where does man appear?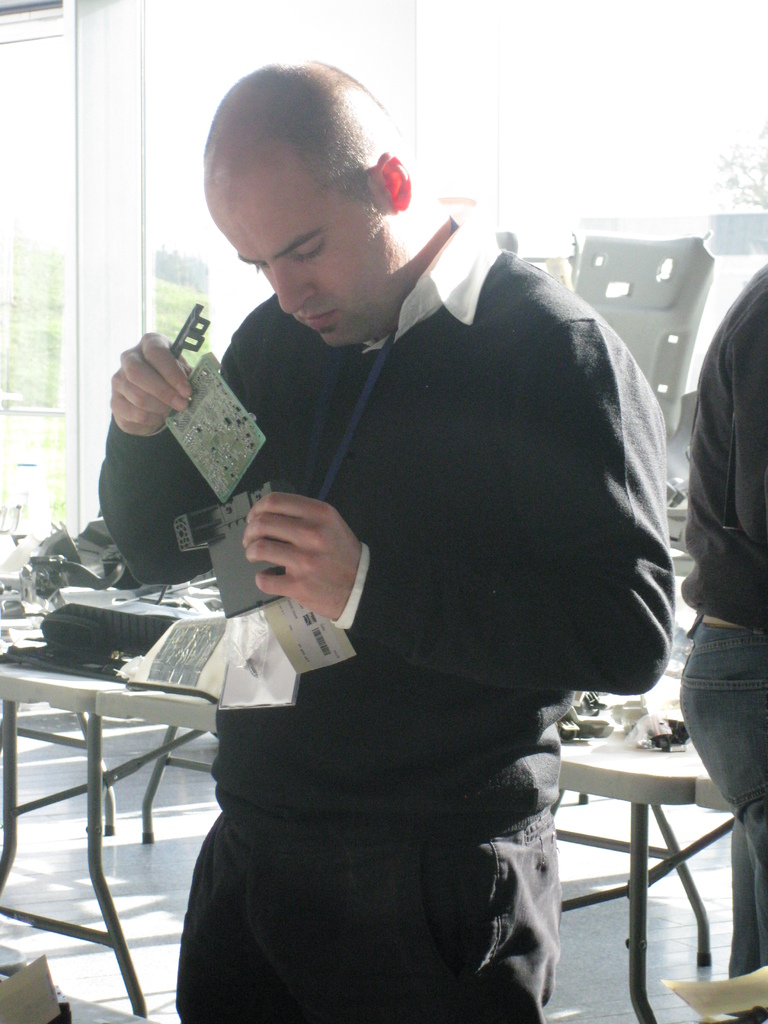
Appears at region(126, 82, 695, 996).
